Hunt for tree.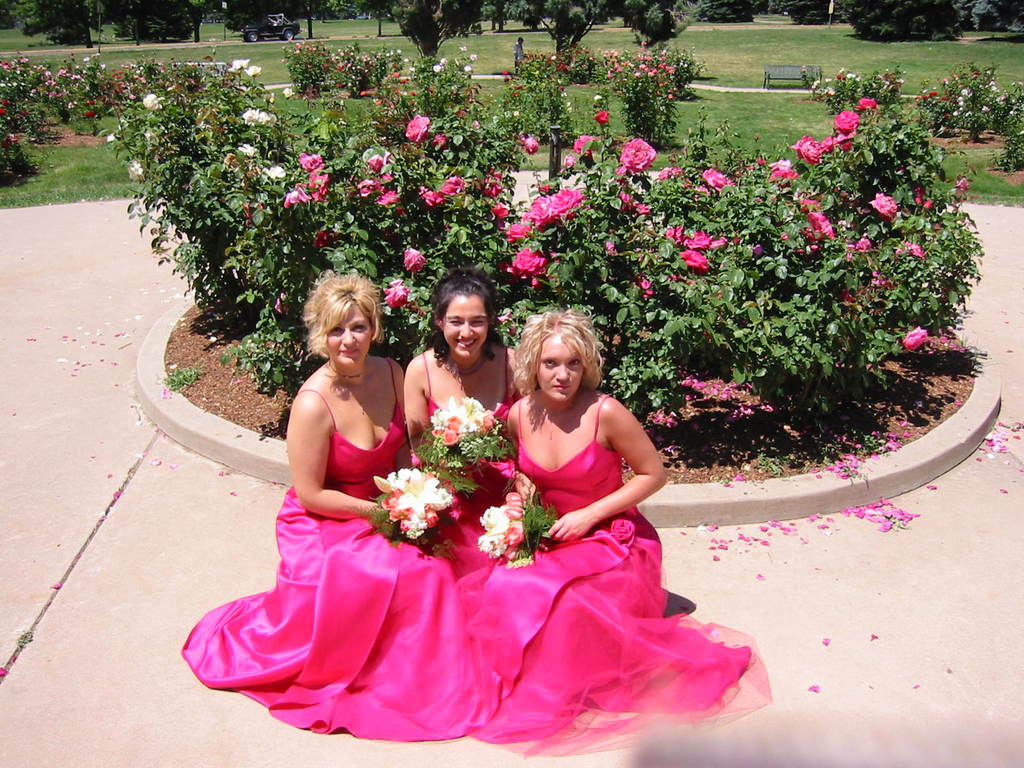
Hunted down at x1=223 y1=0 x2=294 y2=38.
